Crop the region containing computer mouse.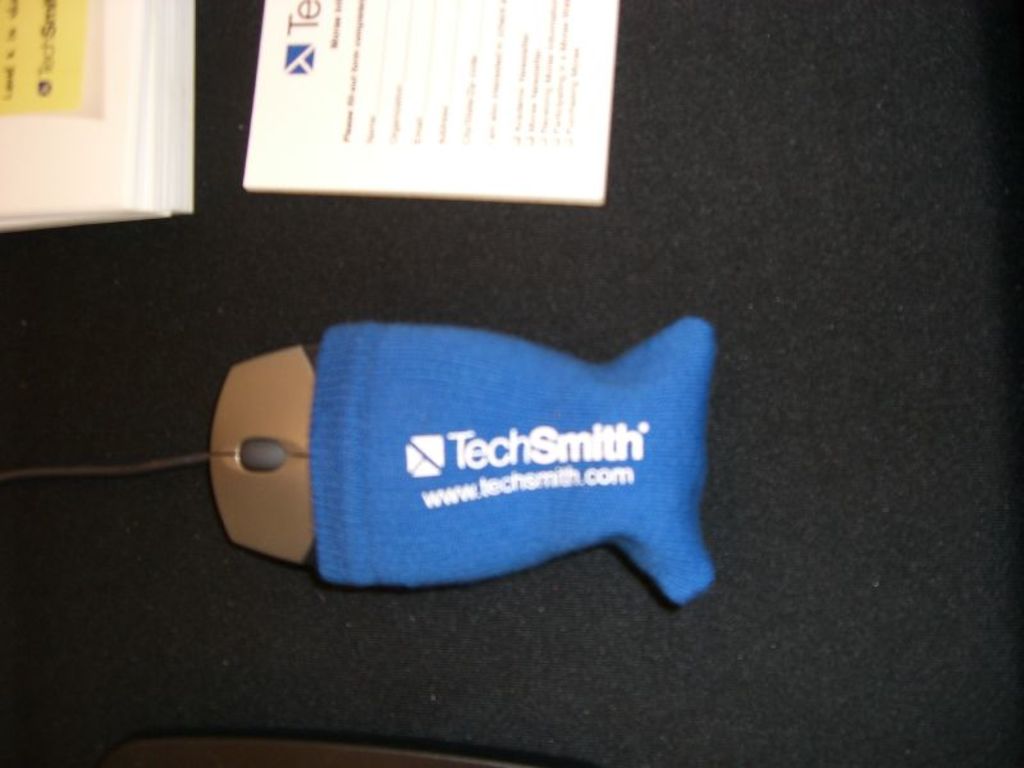
Crop region: (207, 339, 323, 570).
